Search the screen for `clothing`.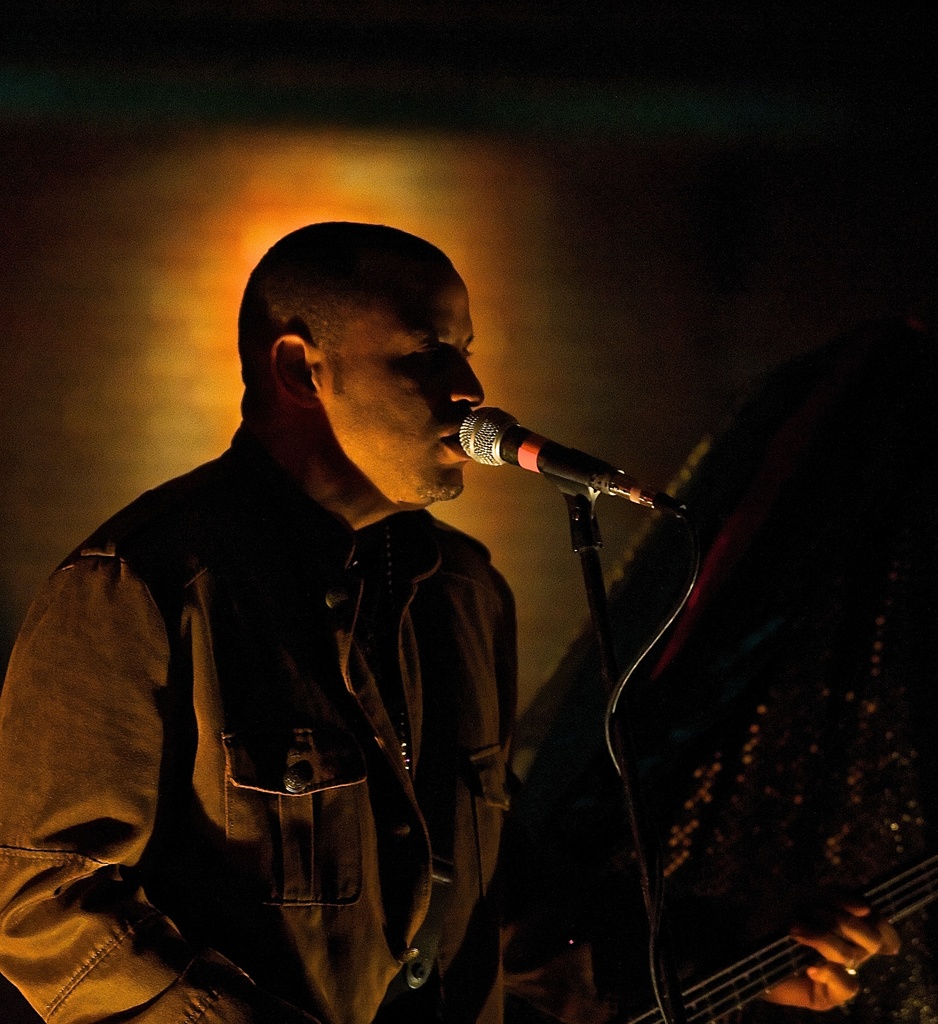
Found at locate(31, 255, 668, 989).
